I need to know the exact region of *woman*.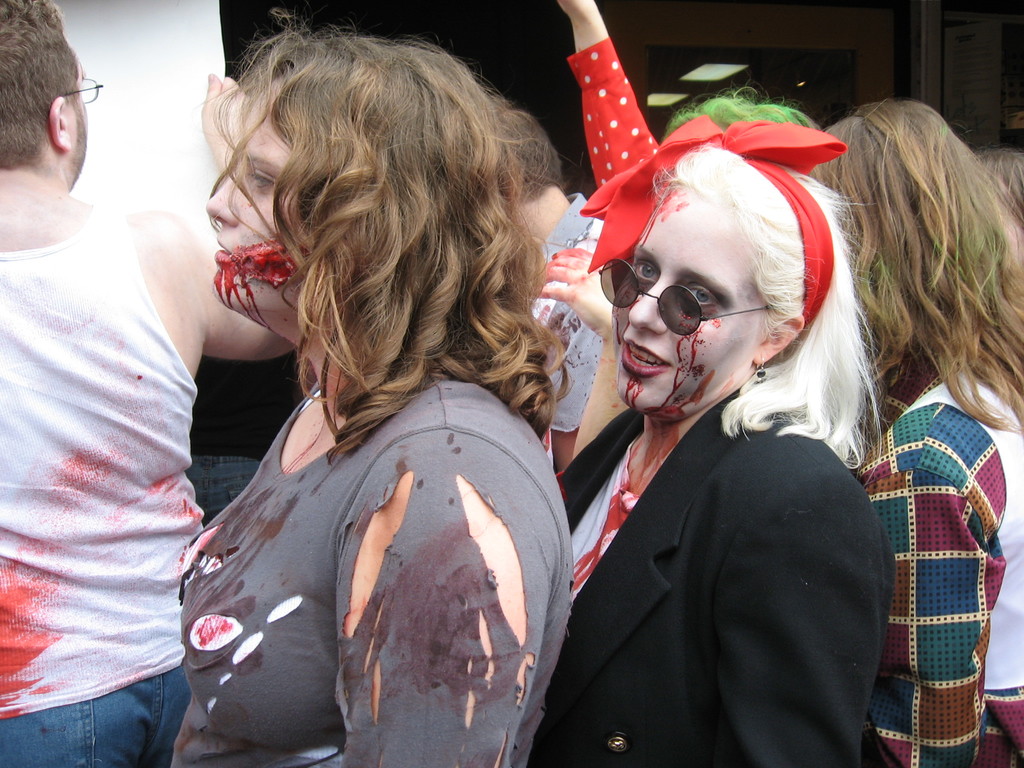
Region: 142:20:575:764.
